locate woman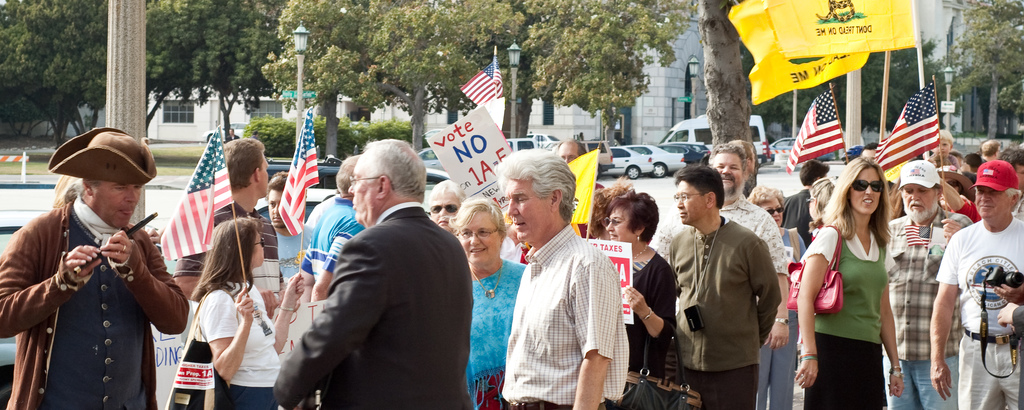
<bbox>447, 195, 528, 409</bbox>
